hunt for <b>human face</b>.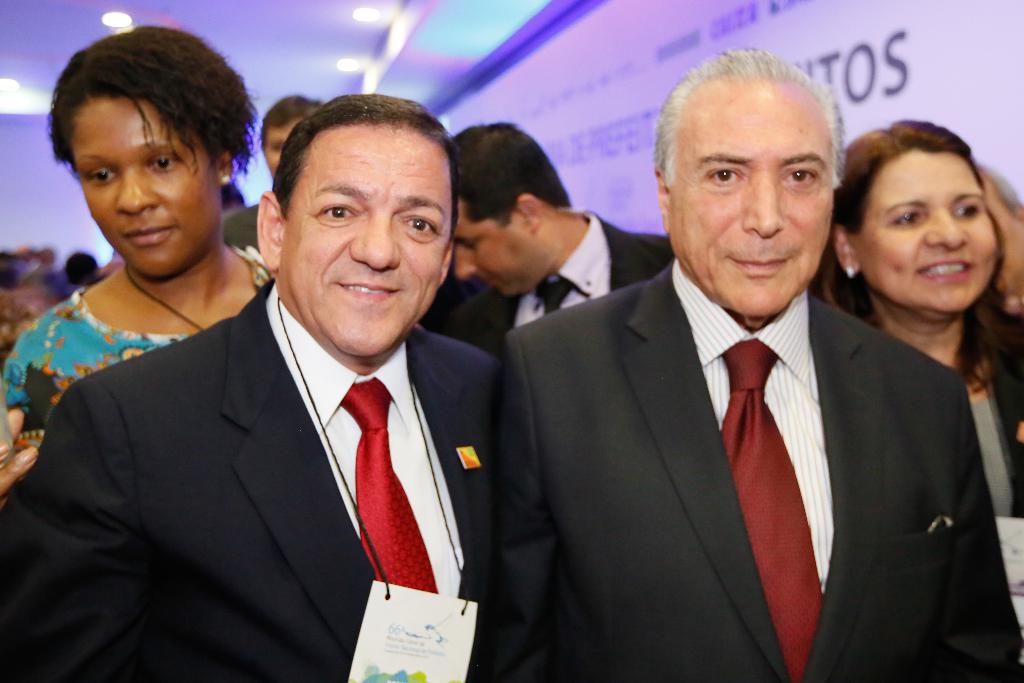
Hunted down at BBox(858, 152, 998, 313).
